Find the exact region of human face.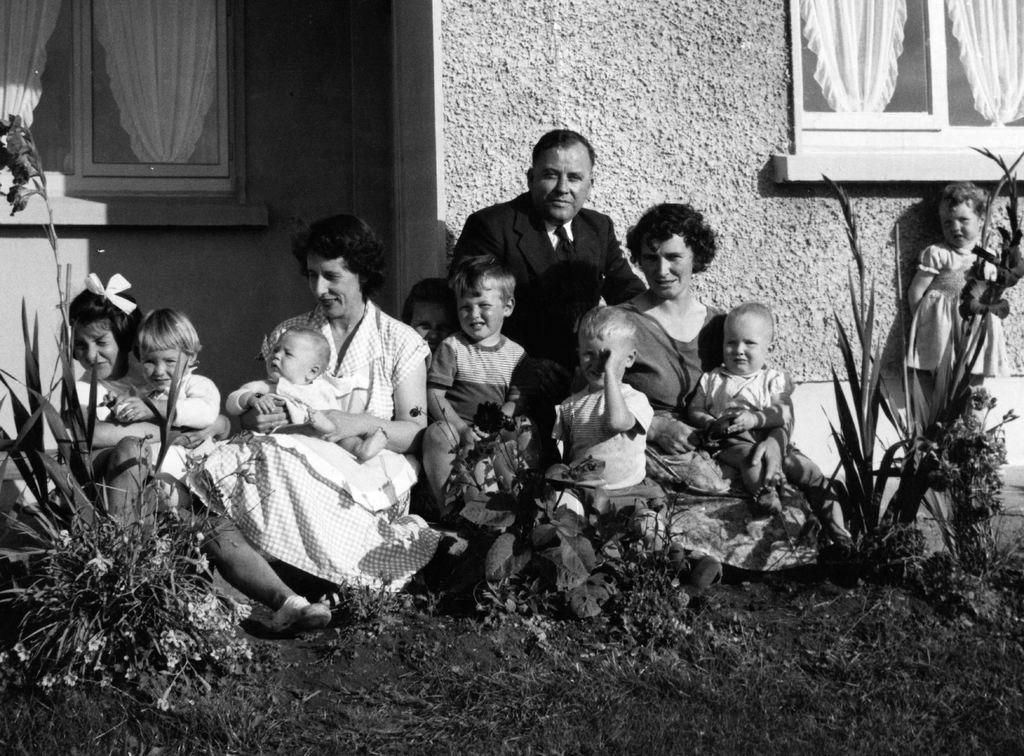
Exact region: bbox=[582, 336, 628, 387].
